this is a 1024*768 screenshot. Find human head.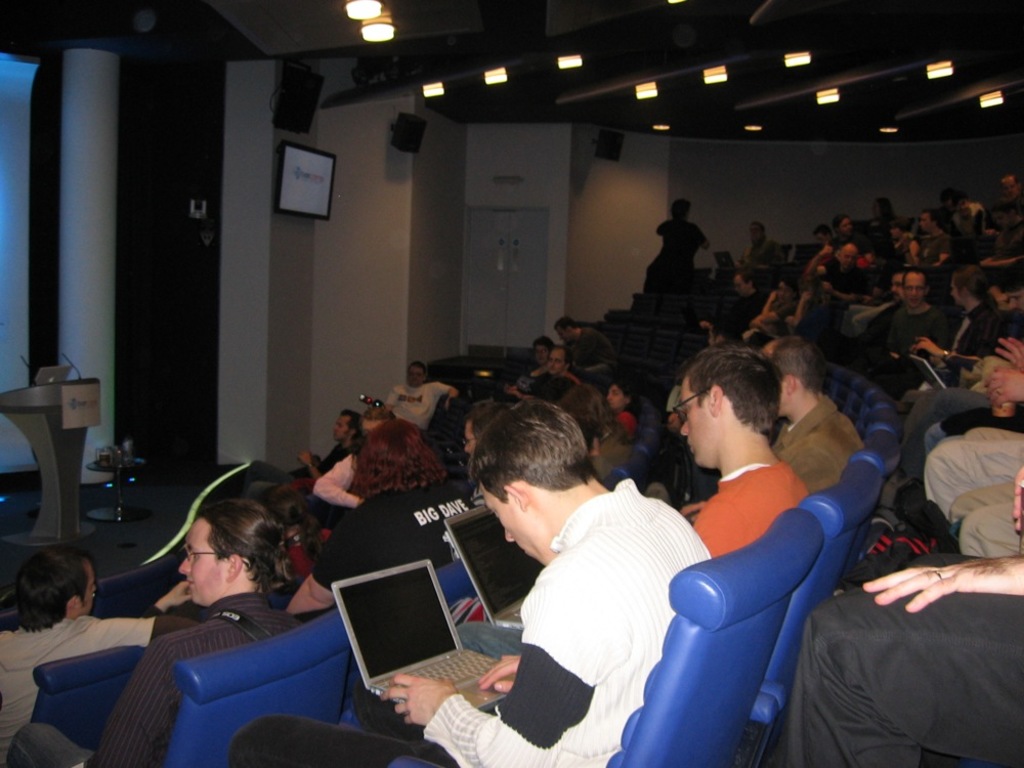
Bounding box: x1=260 y1=482 x2=305 y2=526.
